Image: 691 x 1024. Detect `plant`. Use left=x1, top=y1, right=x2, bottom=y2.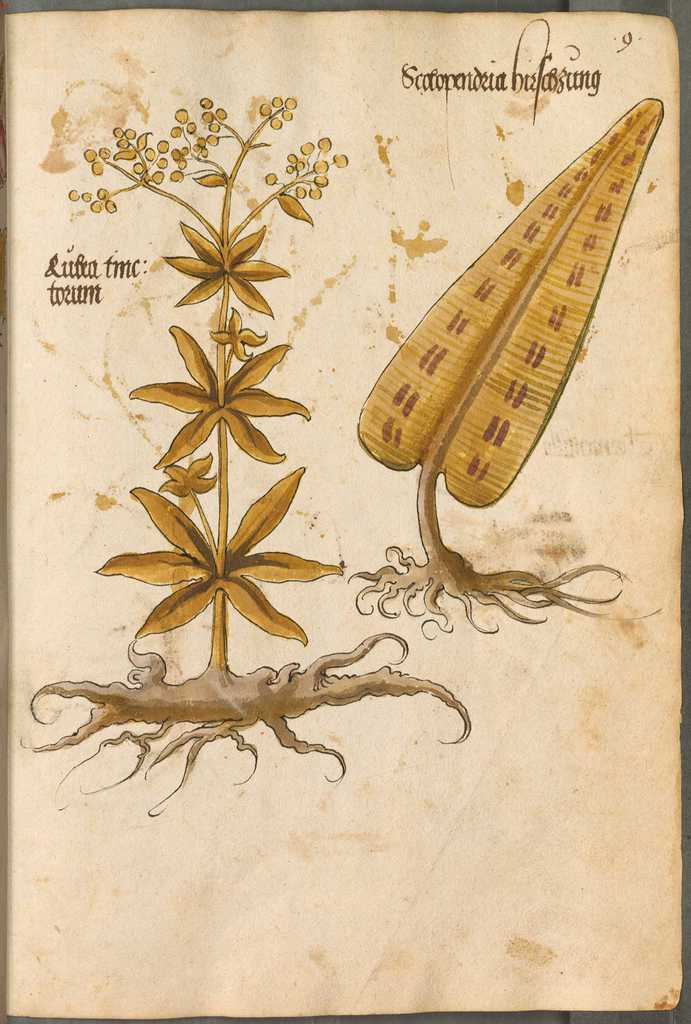
left=37, top=97, right=478, bottom=827.
